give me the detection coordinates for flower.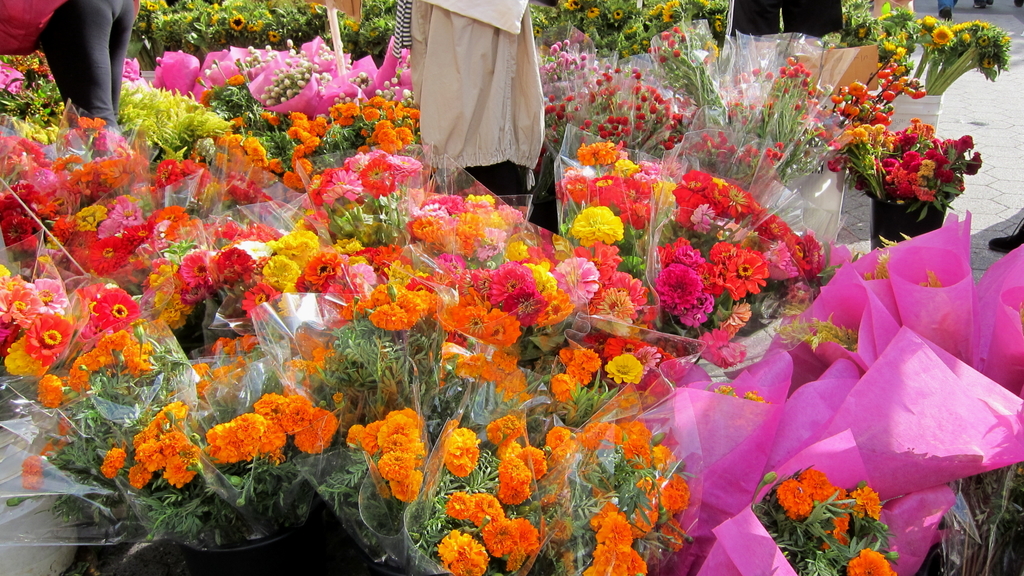
select_region(762, 468, 776, 486).
